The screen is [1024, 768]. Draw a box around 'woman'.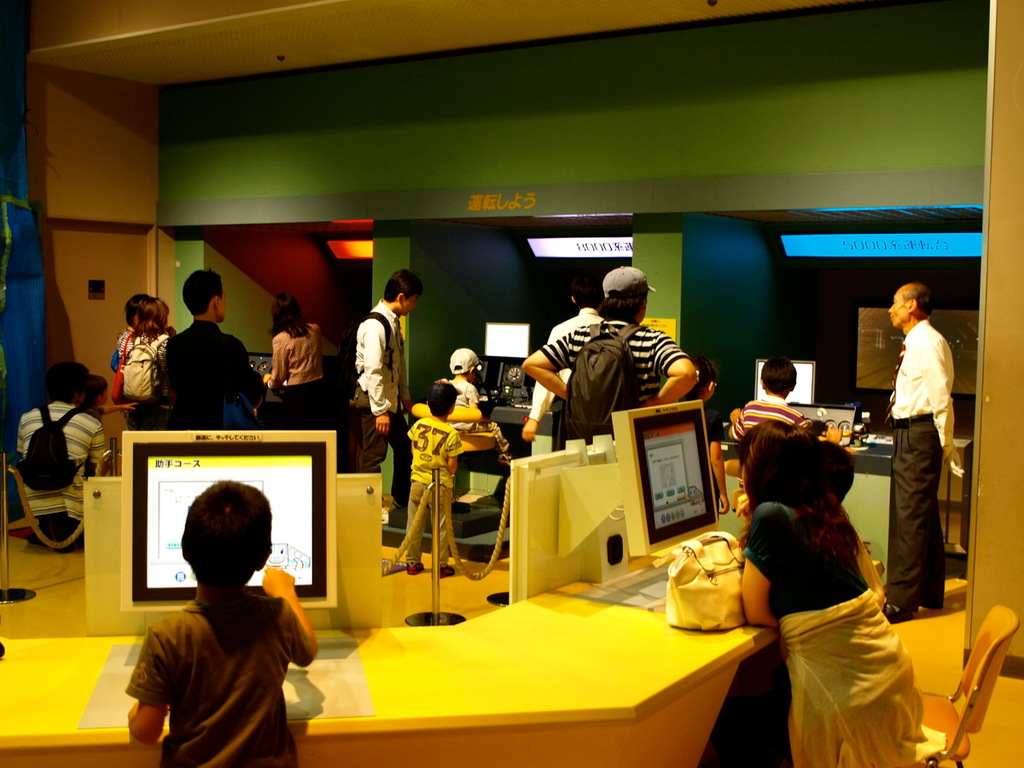
258,290,340,427.
